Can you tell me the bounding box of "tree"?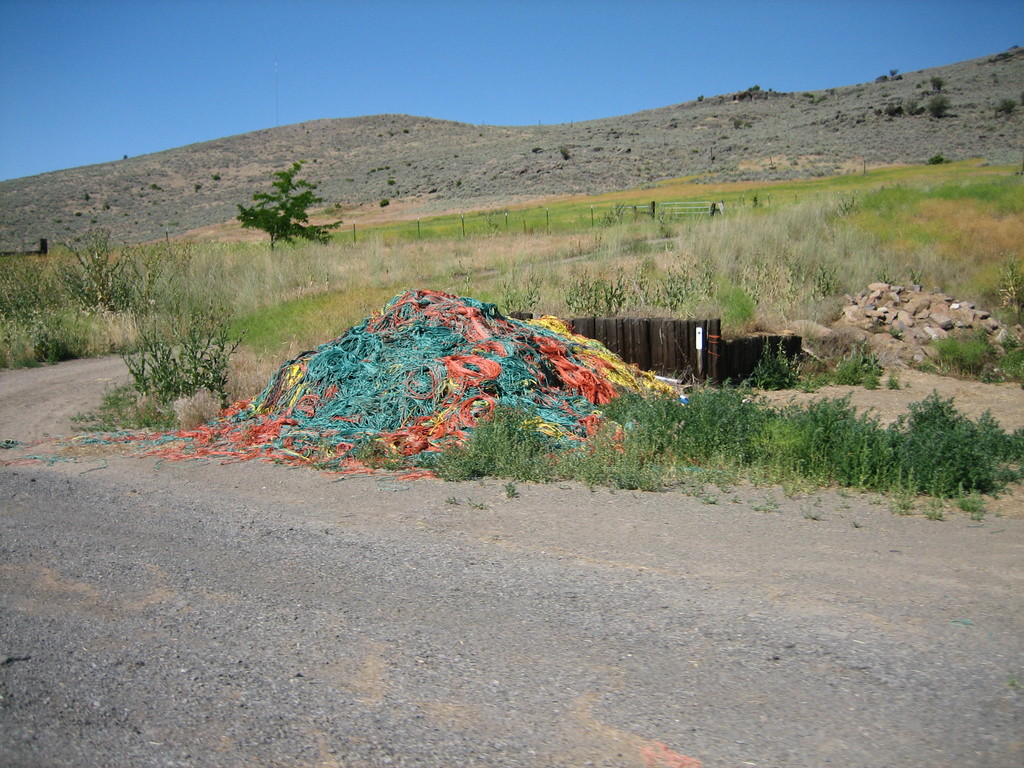
<region>234, 152, 324, 250</region>.
